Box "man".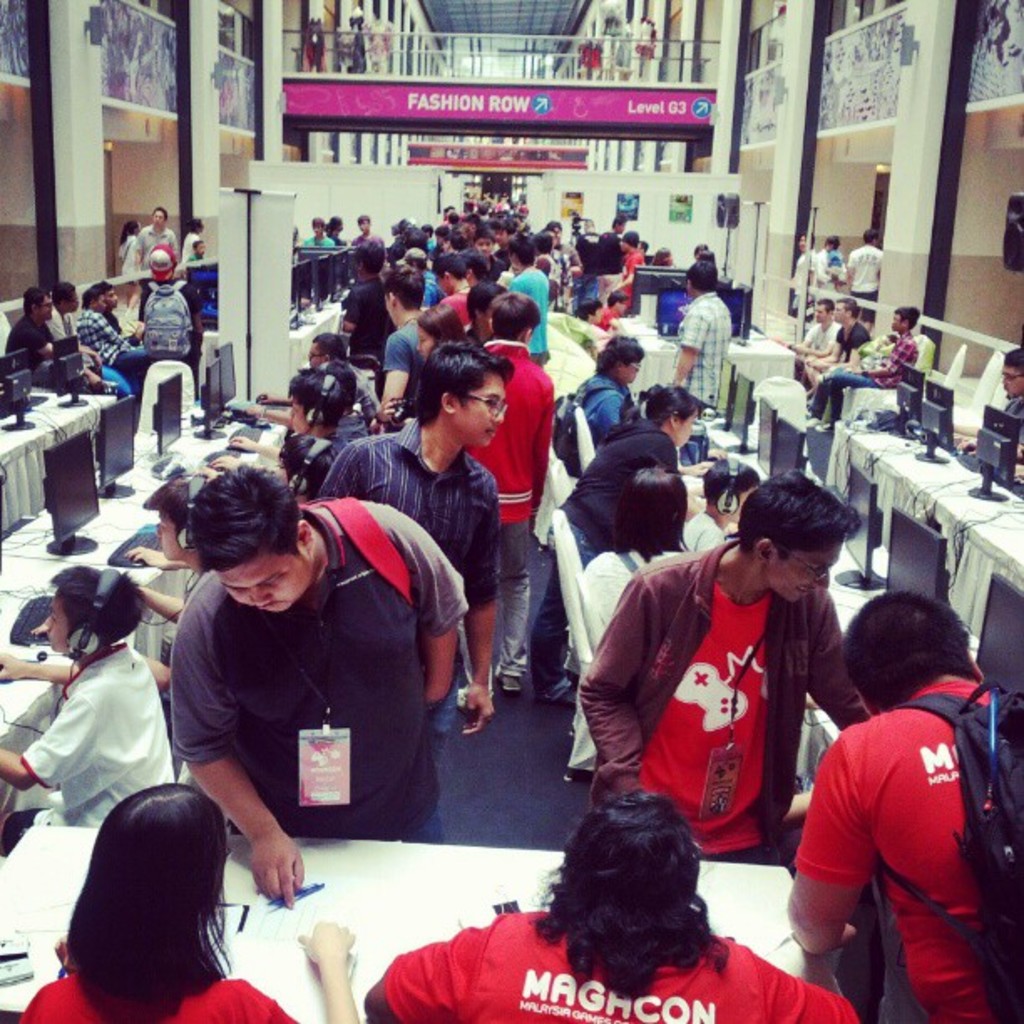
[x1=109, y1=284, x2=149, y2=340].
